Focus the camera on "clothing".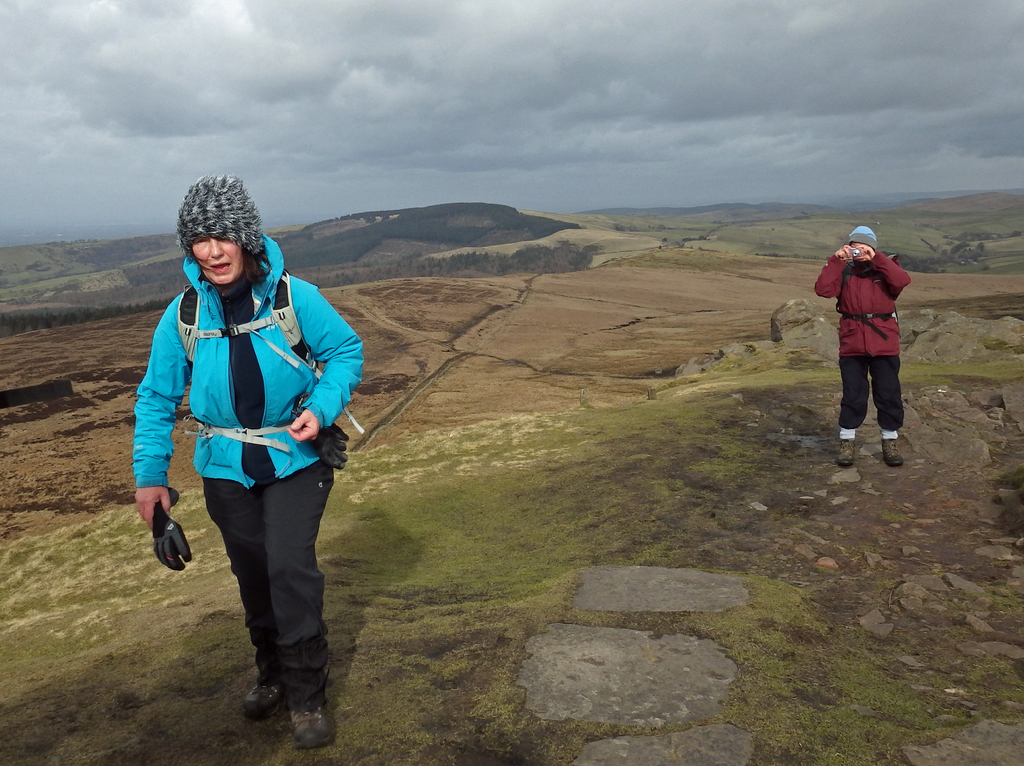
Focus region: bbox=[125, 235, 372, 706].
